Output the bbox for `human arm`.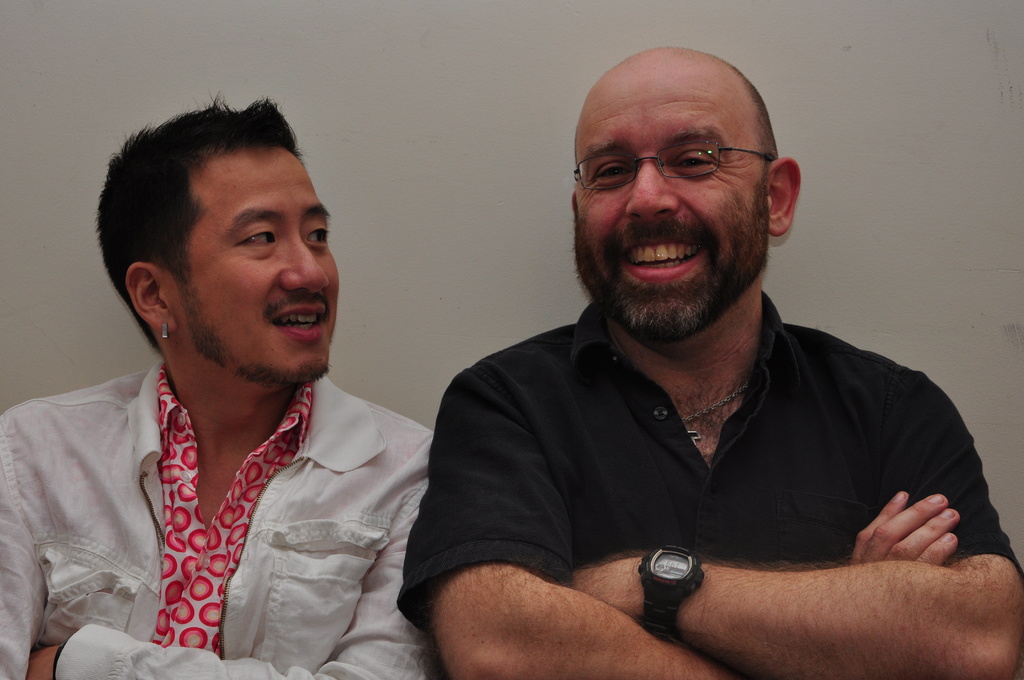
rect(399, 395, 683, 668).
